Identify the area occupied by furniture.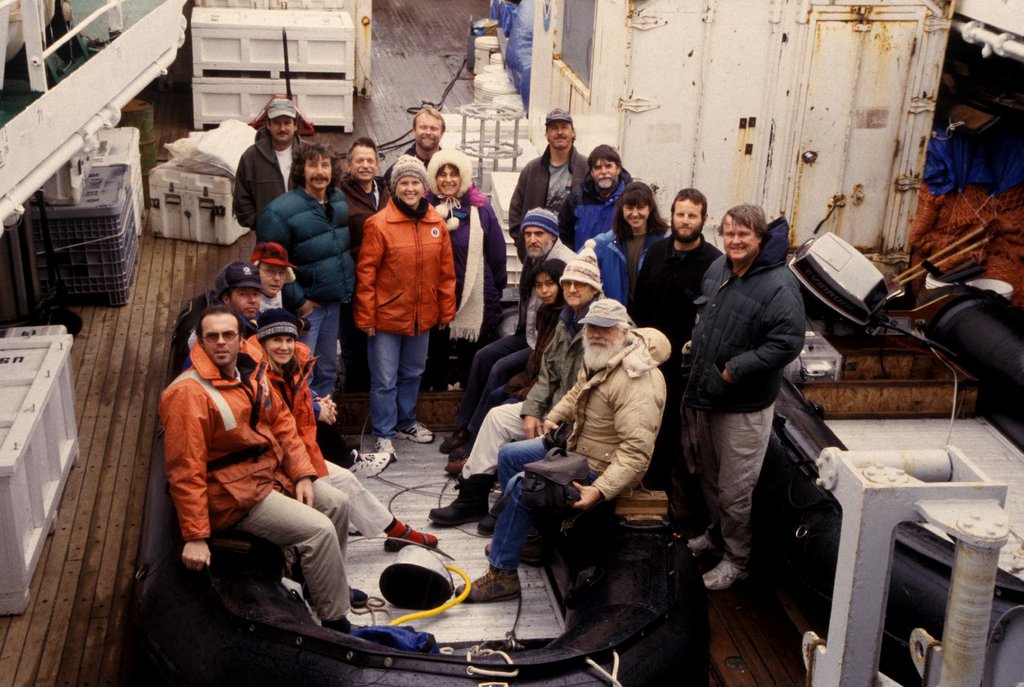
Area: locate(191, 73, 355, 131).
